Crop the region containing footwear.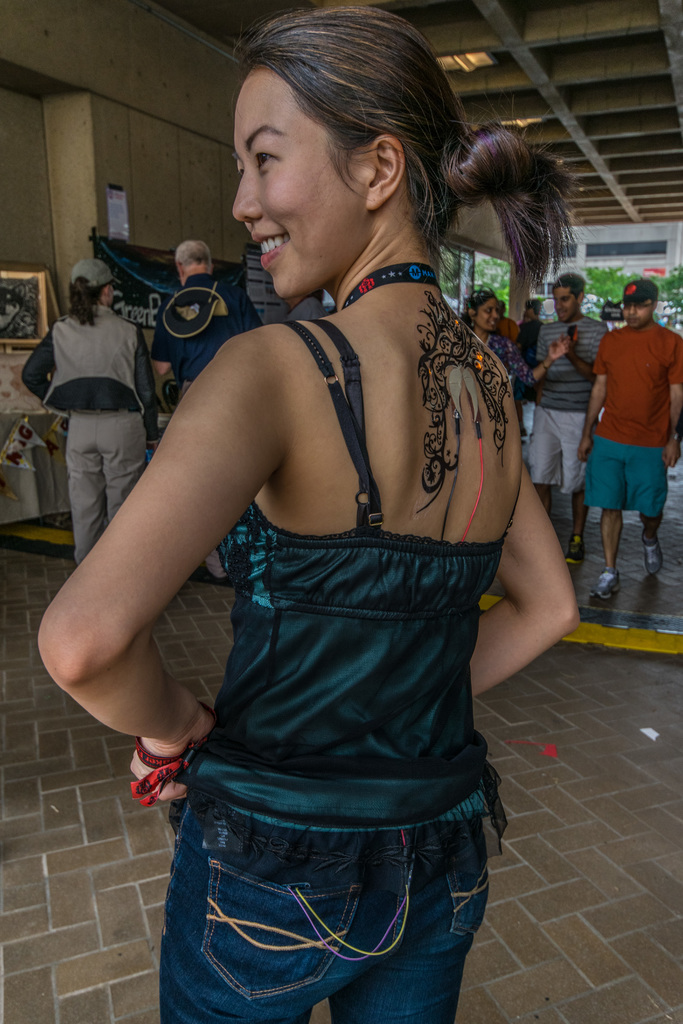
Crop region: (567,536,588,567).
